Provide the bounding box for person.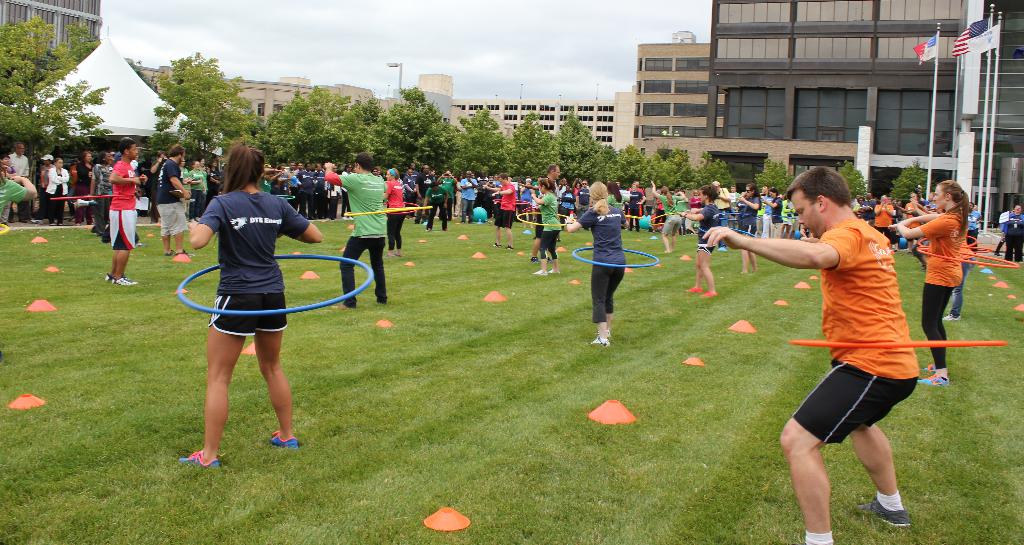
{"x1": 256, "y1": 159, "x2": 349, "y2": 224}.
